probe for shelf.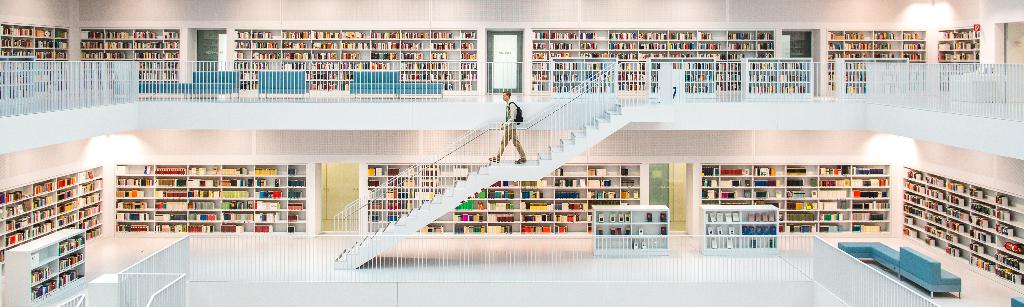
Probe result: (left=815, top=187, right=855, bottom=203).
